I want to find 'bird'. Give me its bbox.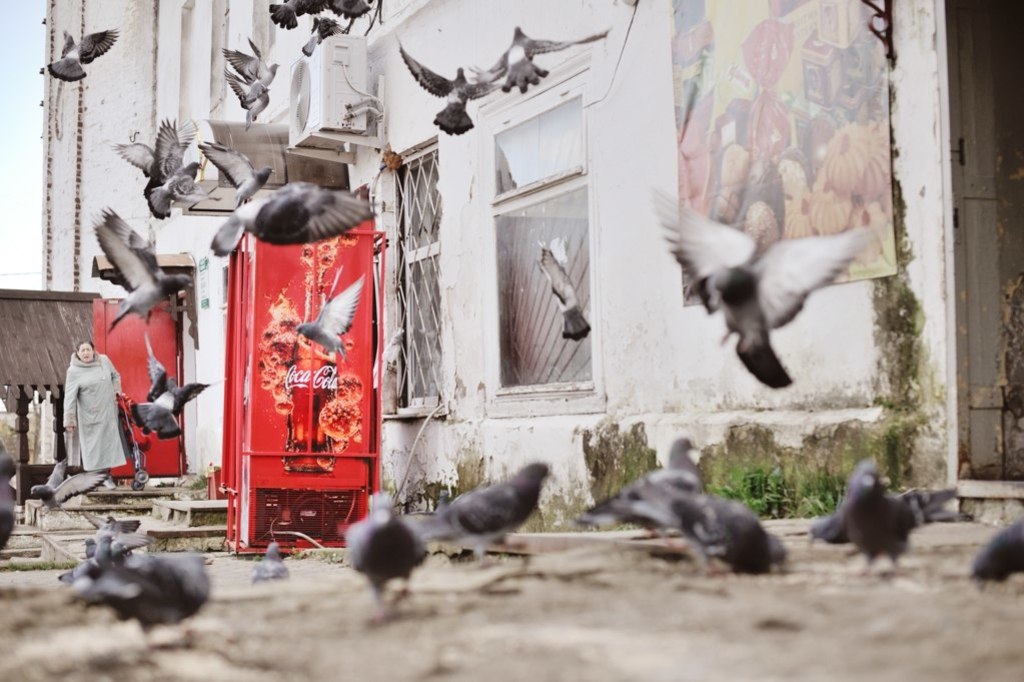
[46,35,115,79].
